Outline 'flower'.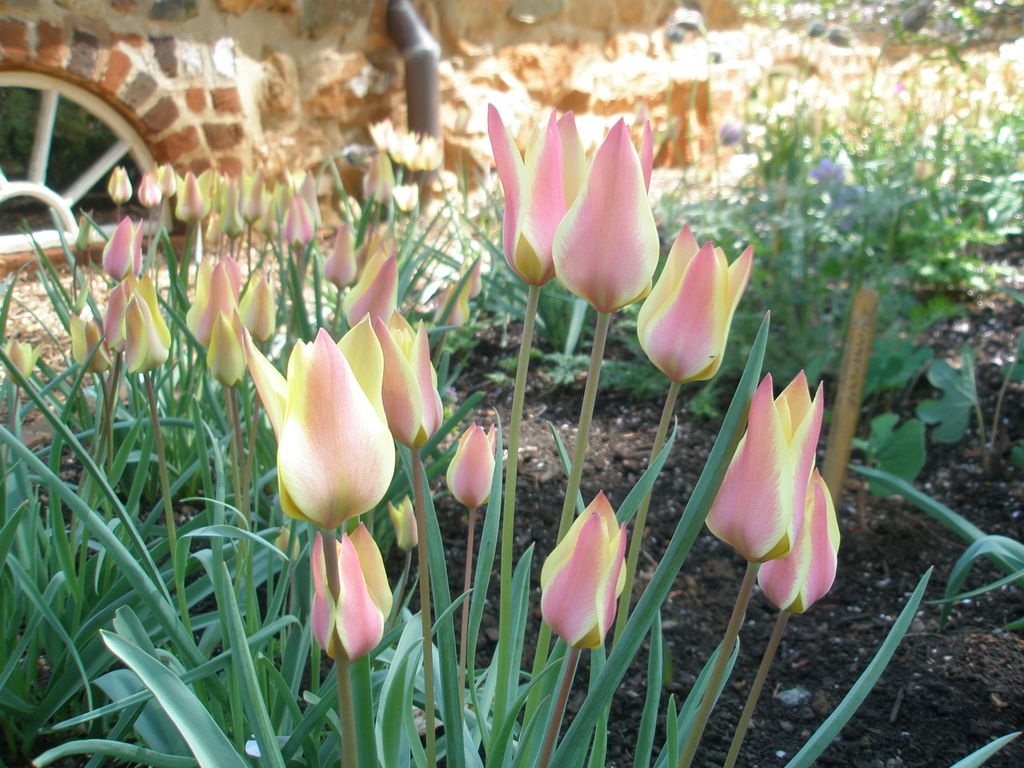
Outline: left=0, top=340, right=44, bottom=390.
